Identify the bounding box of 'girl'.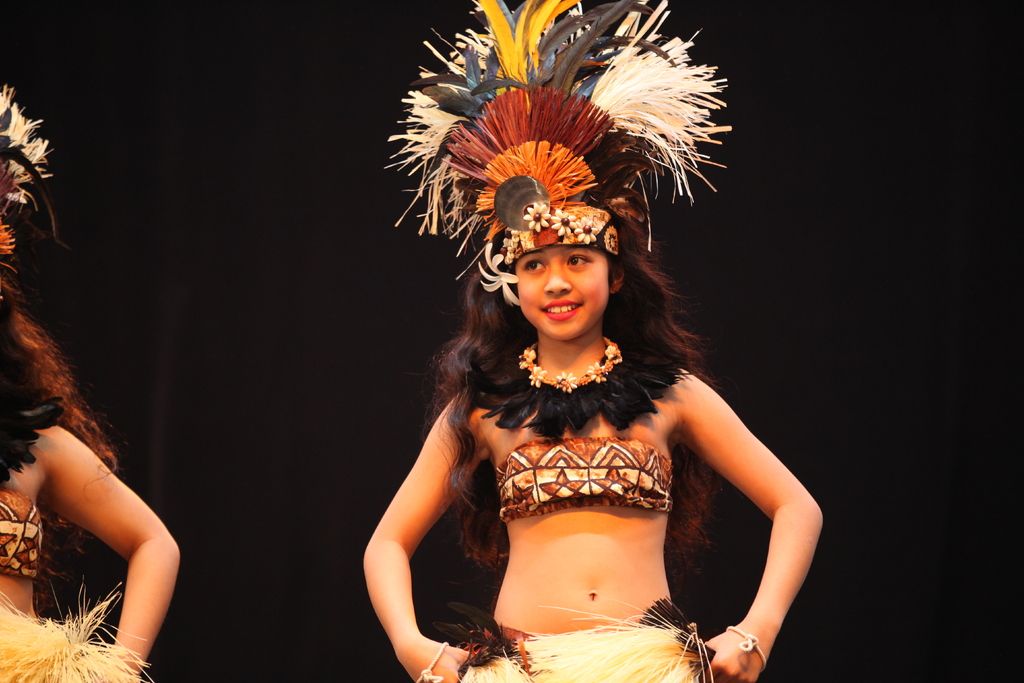
Rect(363, 0, 823, 682).
